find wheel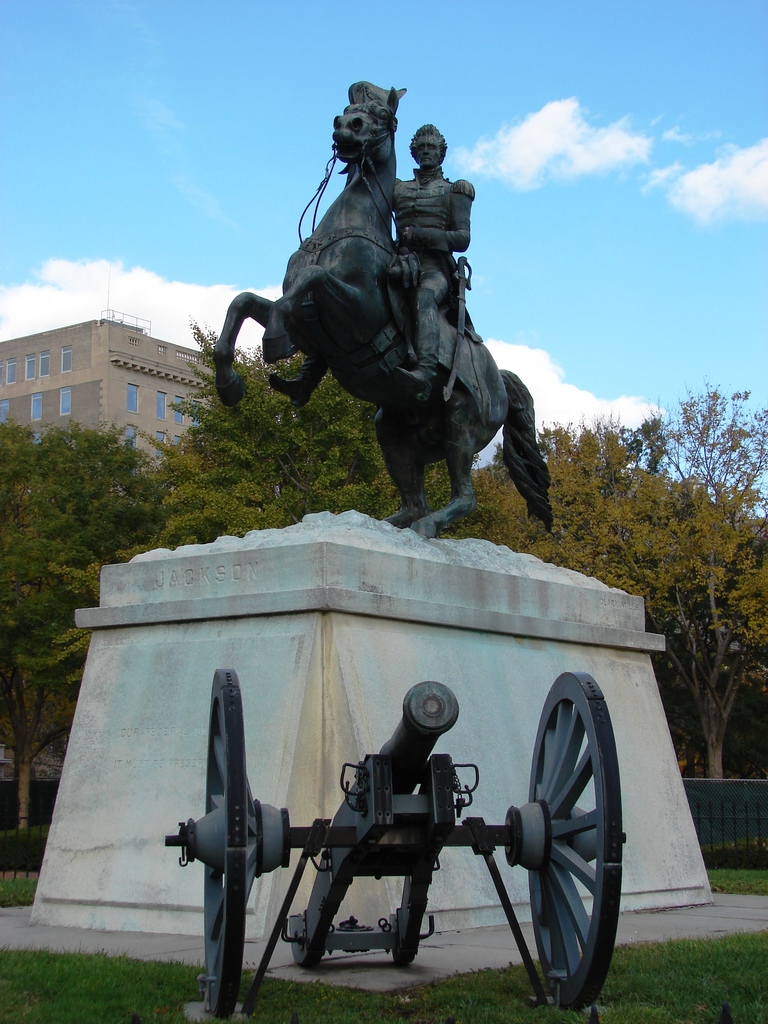
196 668 289 1023
